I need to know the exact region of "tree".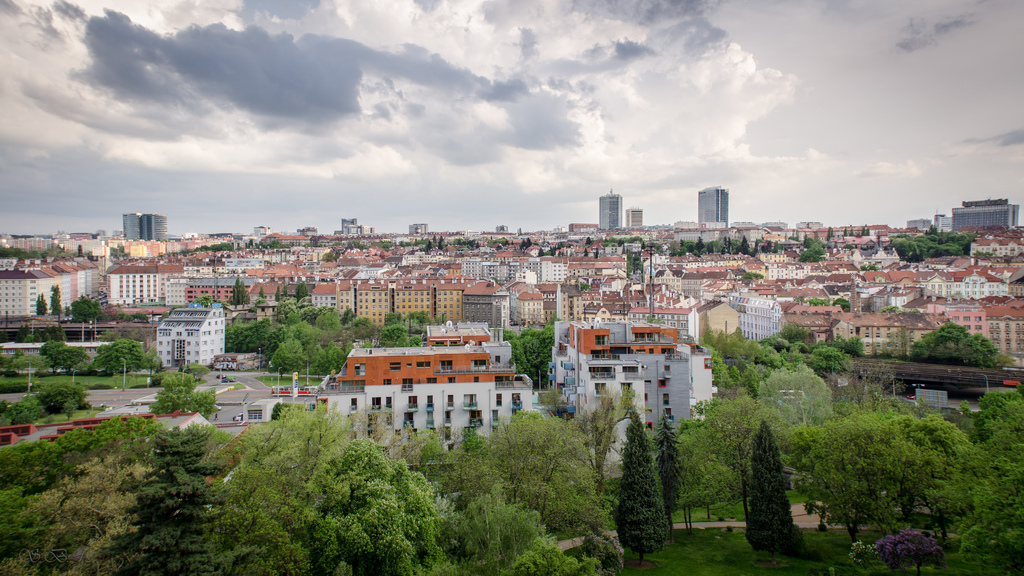
Region: 227,277,250,303.
